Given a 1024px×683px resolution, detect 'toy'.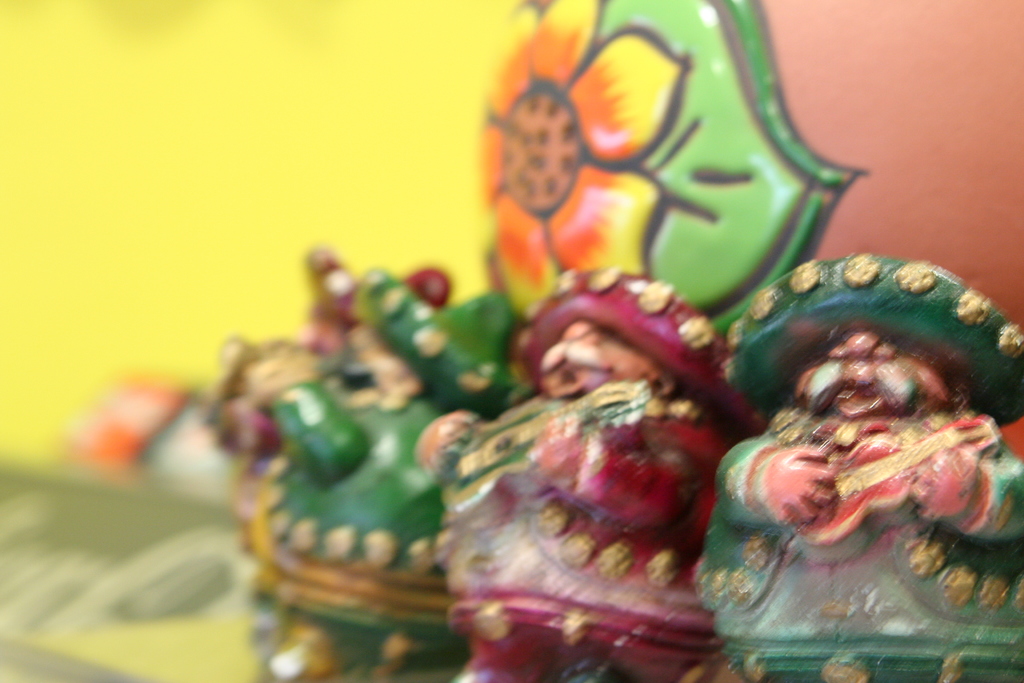
<bbox>697, 236, 1023, 682</bbox>.
